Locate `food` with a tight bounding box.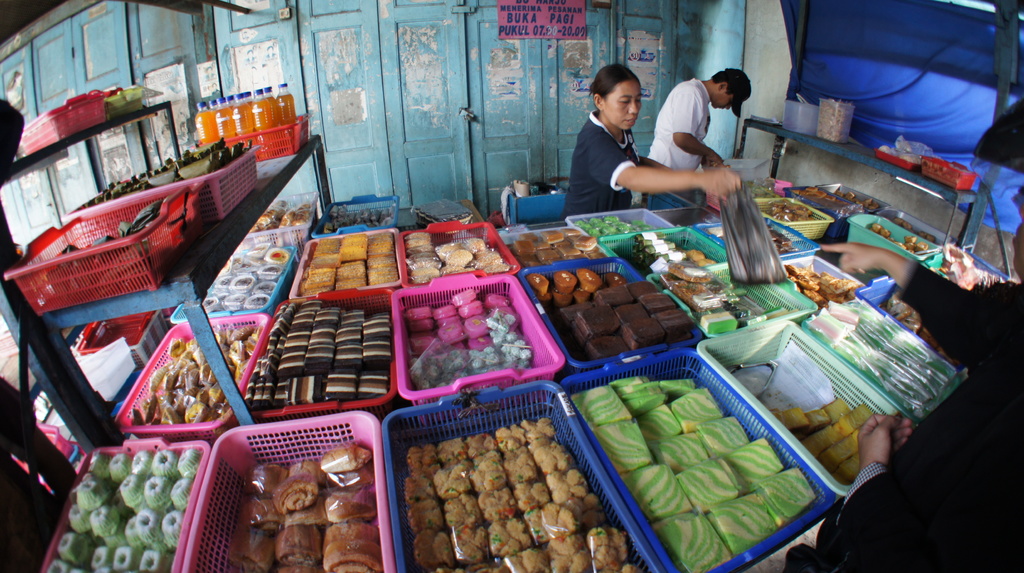
[401, 286, 538, 395].
